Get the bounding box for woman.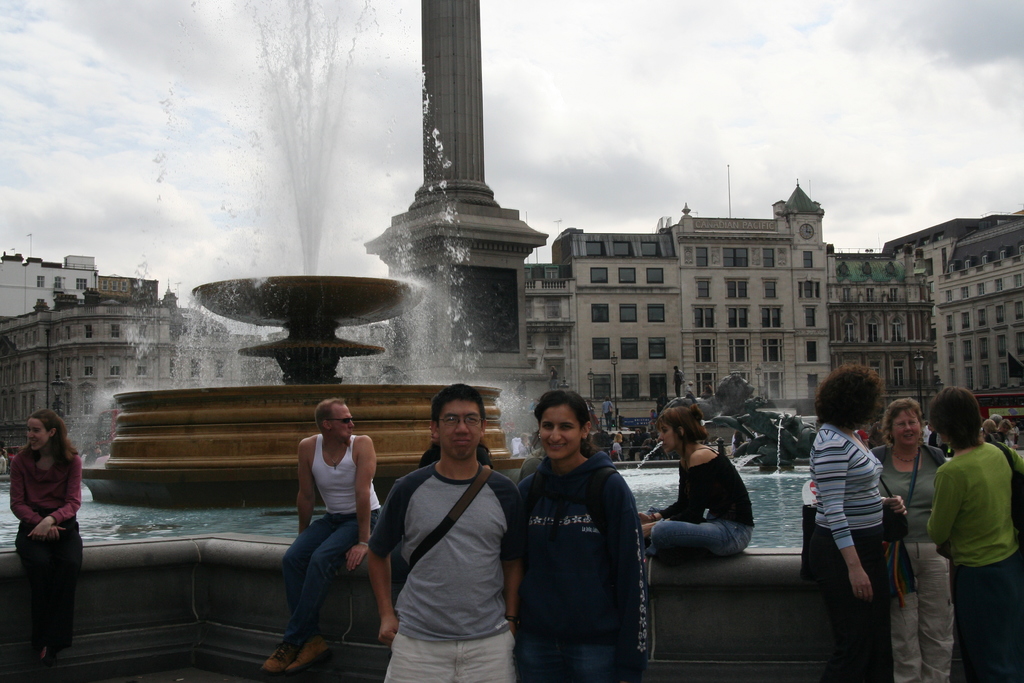
(513, 383, 660, 682).
